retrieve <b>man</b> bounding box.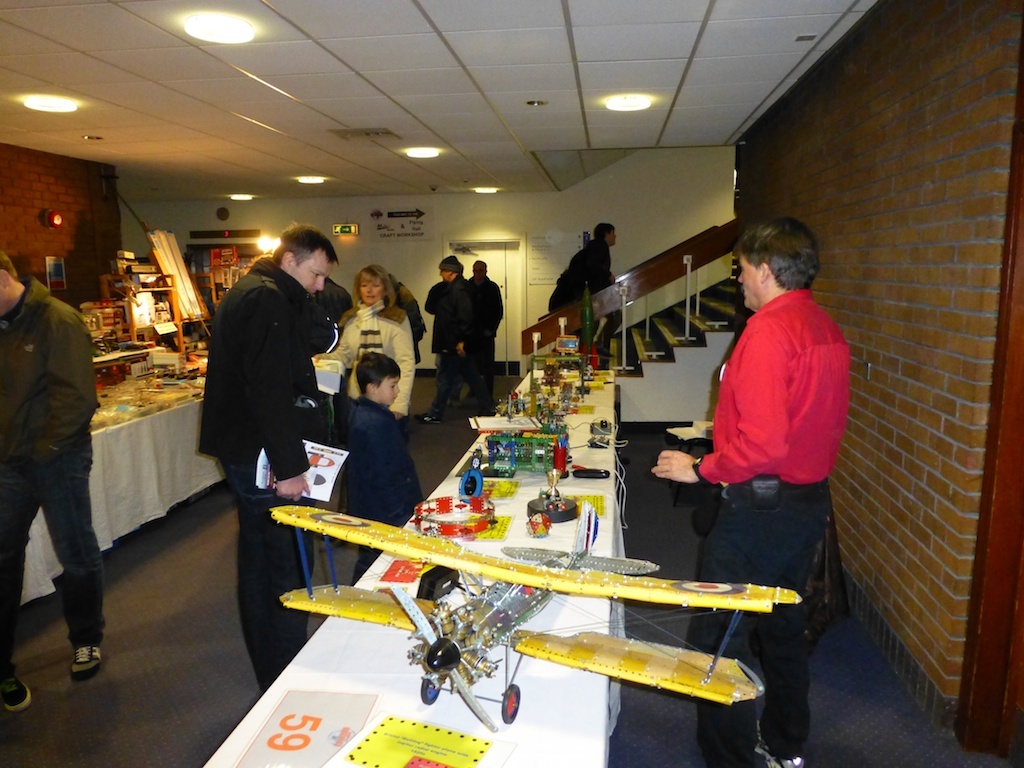
Bounding box: 648, 216, 851, 767.
